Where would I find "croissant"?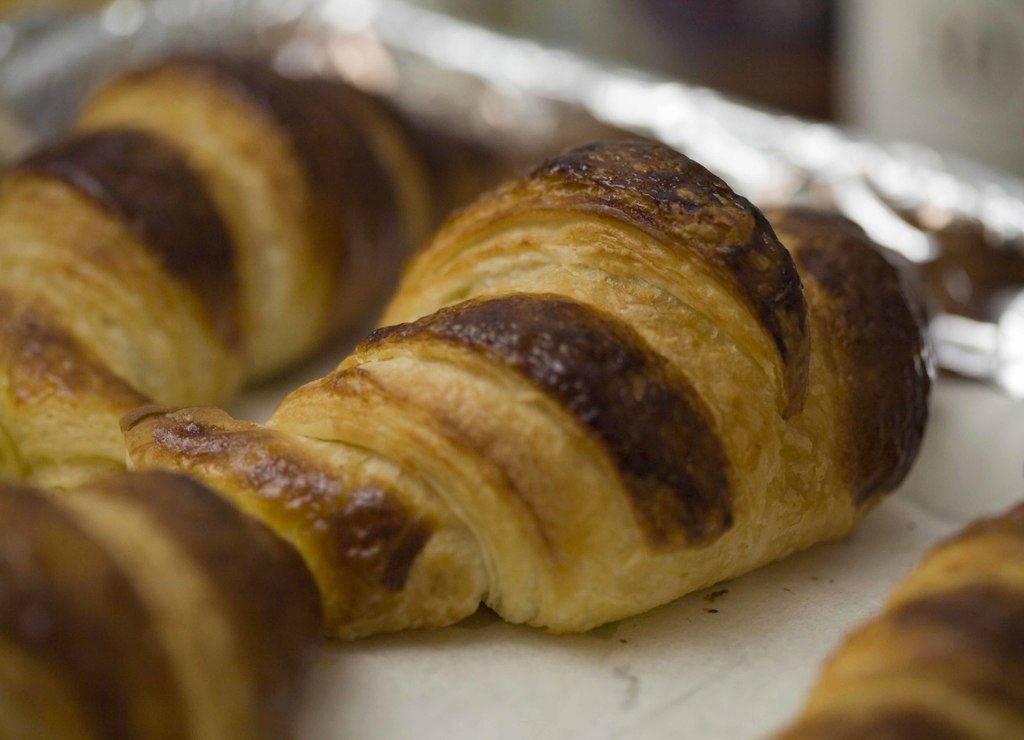
At {"left": 124, "top": 133, "right": 926, "bottom": 643}.
